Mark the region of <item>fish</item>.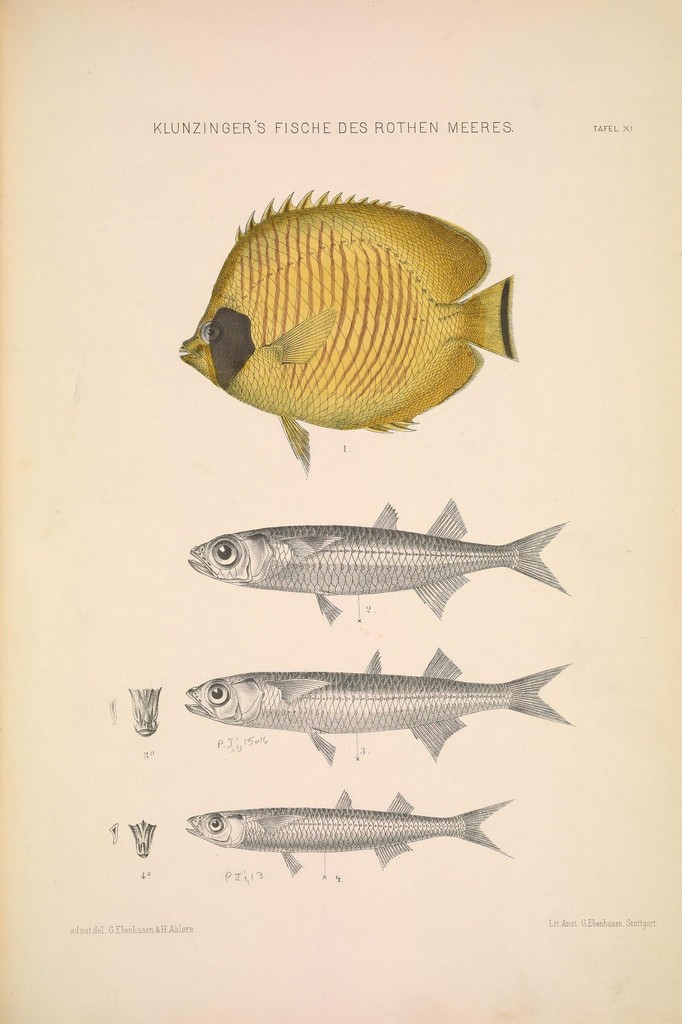
Region: bbox=[177, 184, 523, 469].
